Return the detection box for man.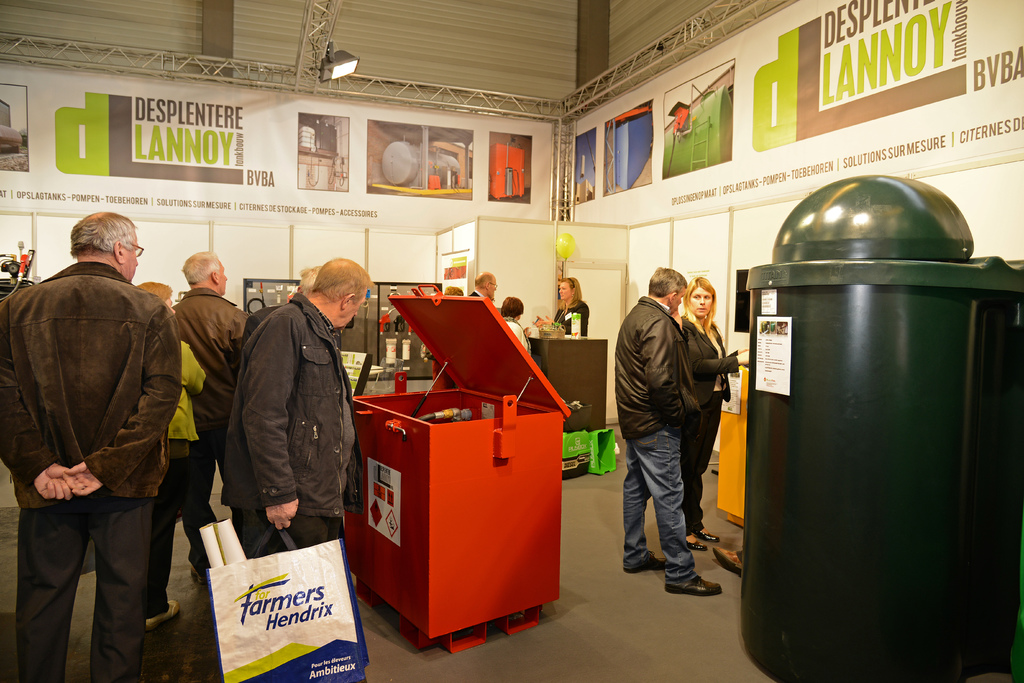
0, 208, 179, 682.
